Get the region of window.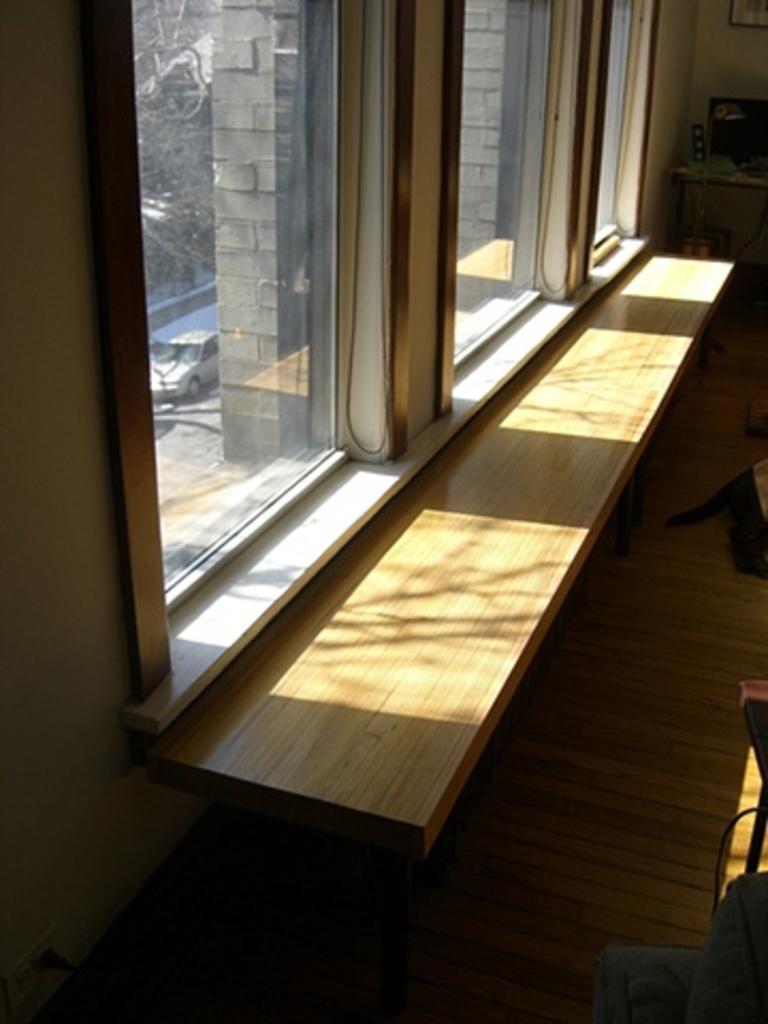
(x1=593, y1=0, x2=661, y2=247).
